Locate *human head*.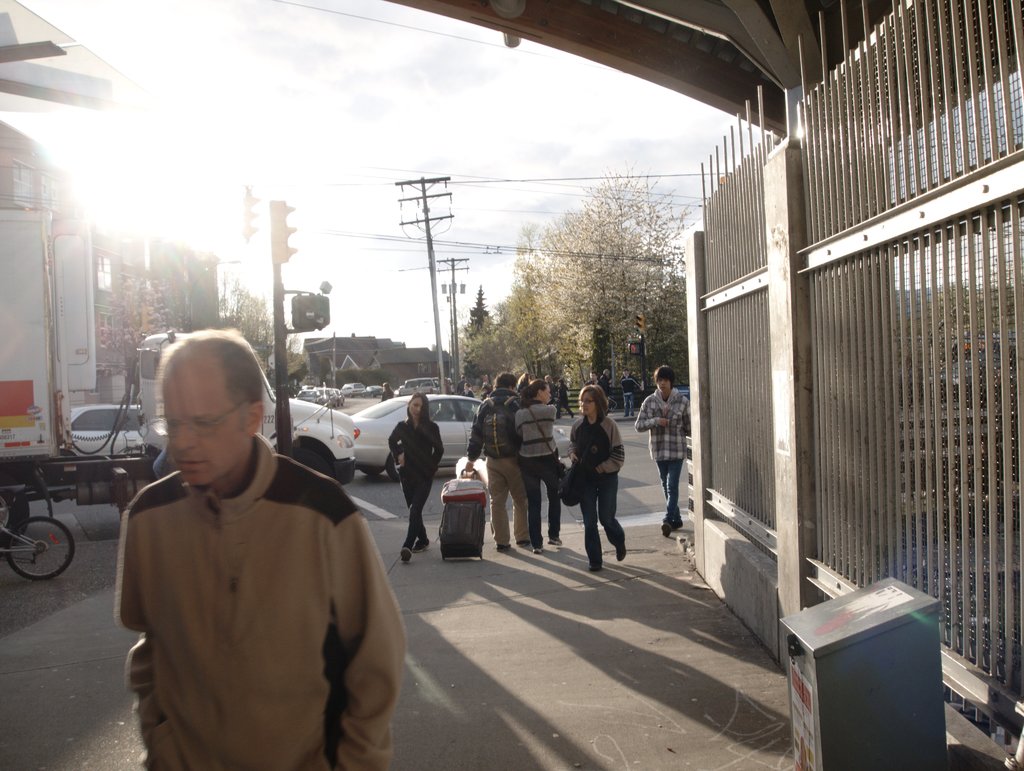
Bounding box: 382, 382, 390, 396.
